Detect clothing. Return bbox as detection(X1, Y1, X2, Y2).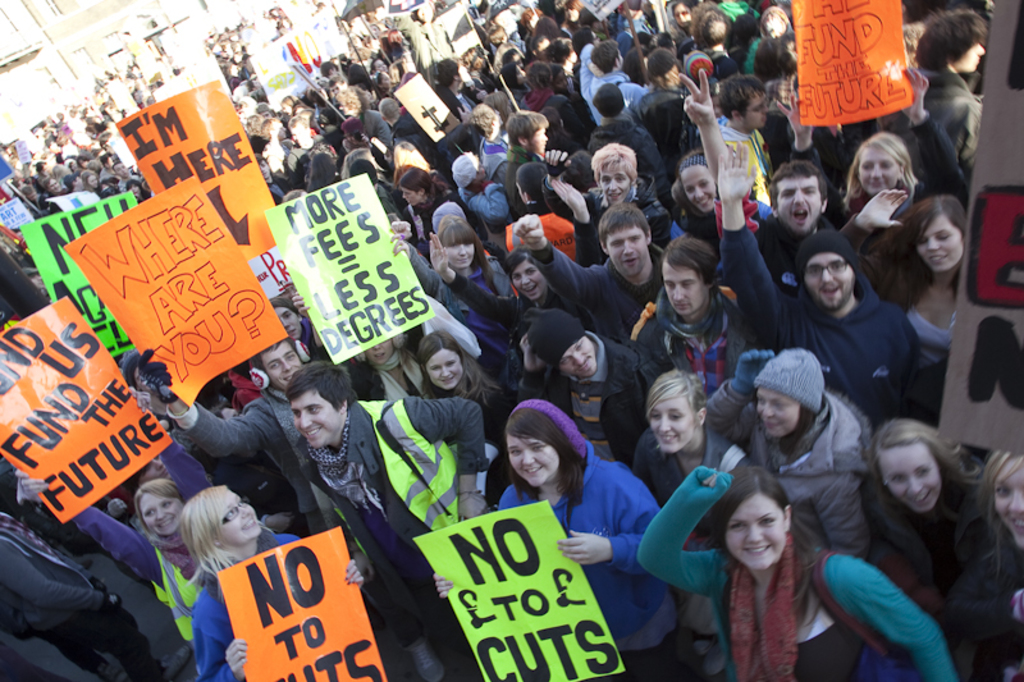
detection(972, 545, 1023, 681).
